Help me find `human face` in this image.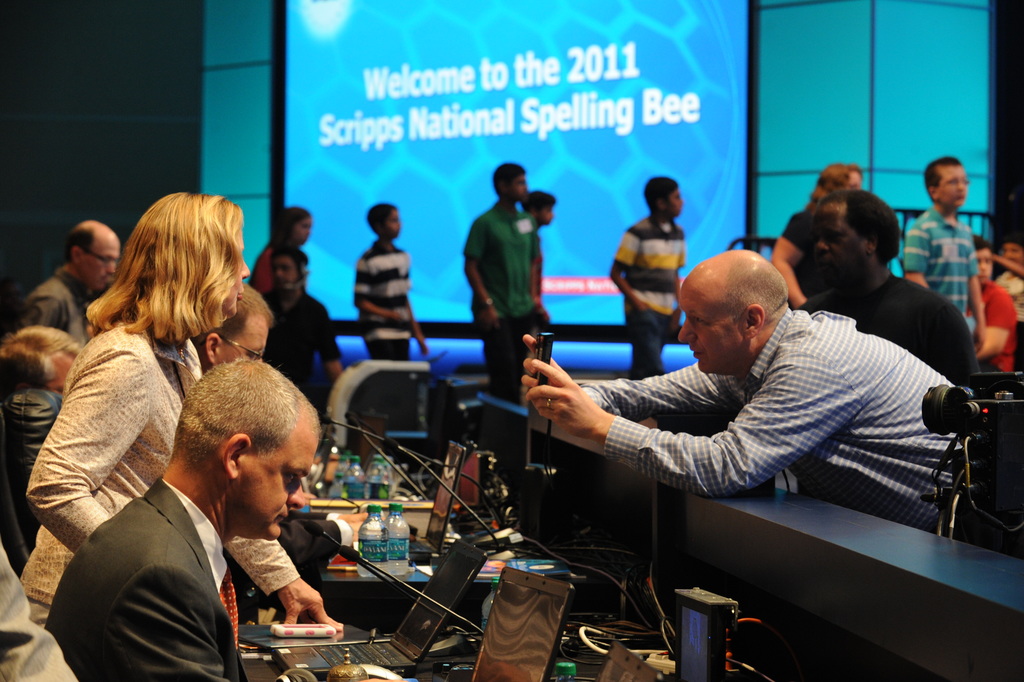
Found it: <bbox>220, 318, 268, 366</bbox>.
